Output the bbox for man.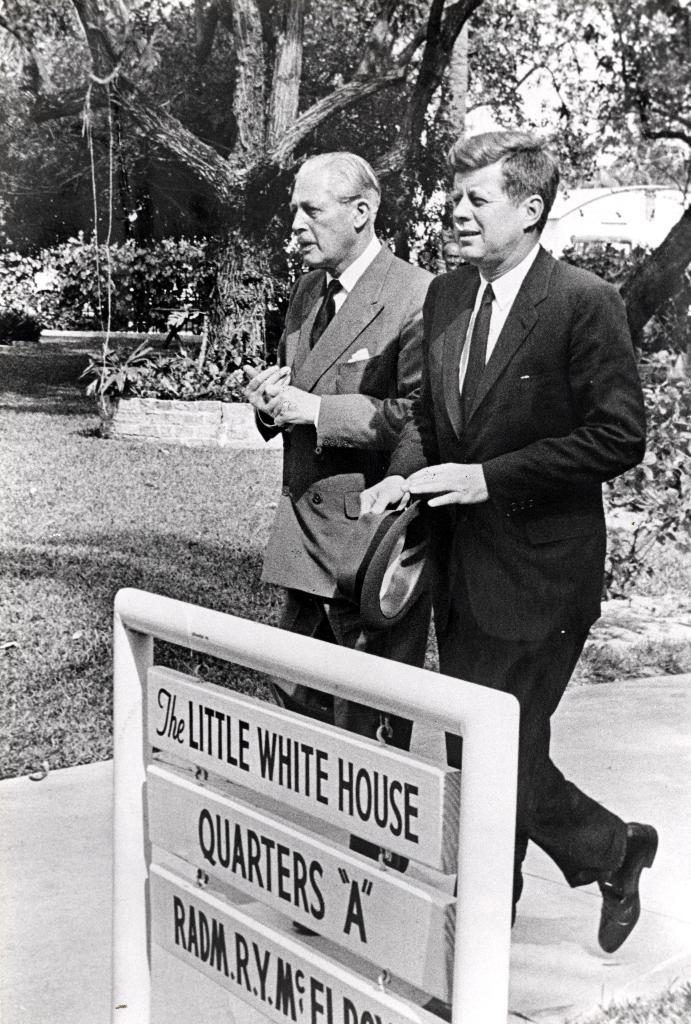
(355, 118, 667, 973).
